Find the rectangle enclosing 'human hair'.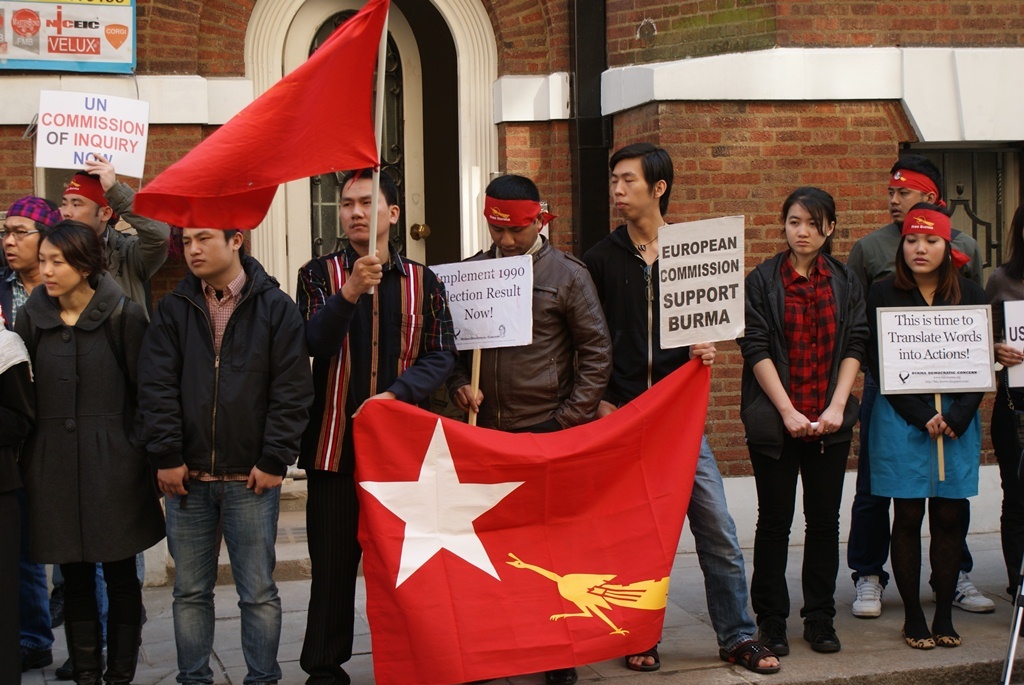
[x1=222, y1=228, x2=237, y2=248].
